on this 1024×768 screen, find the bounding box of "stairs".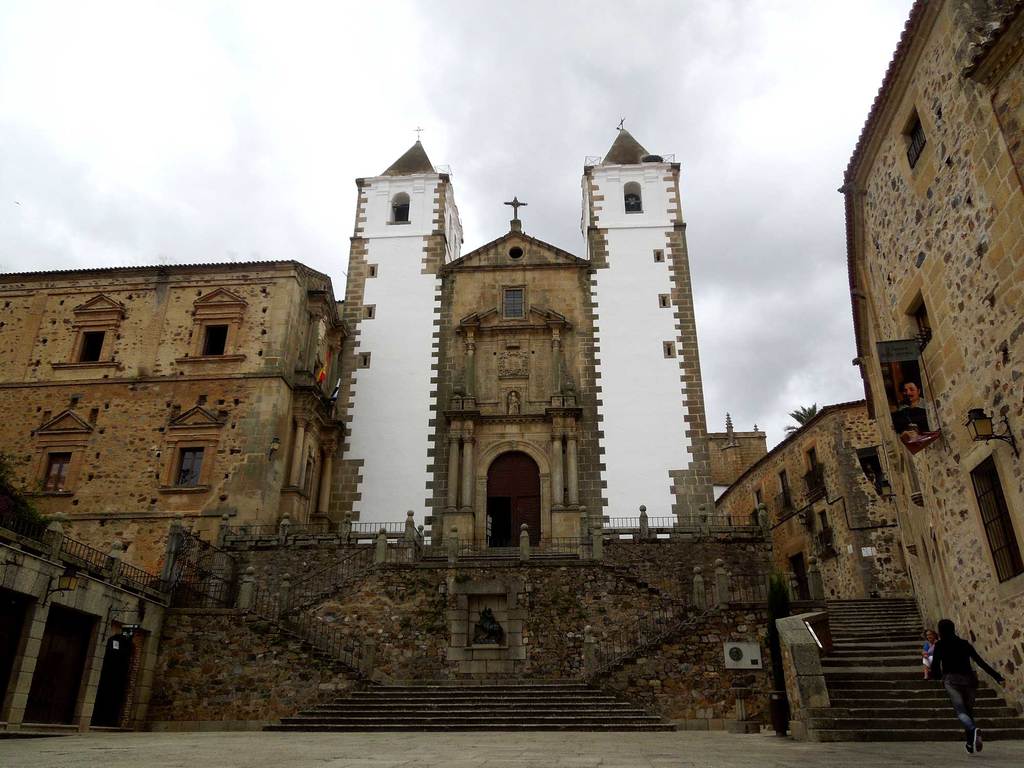
Bounding box: select_region(262, 676, 679, 740).
